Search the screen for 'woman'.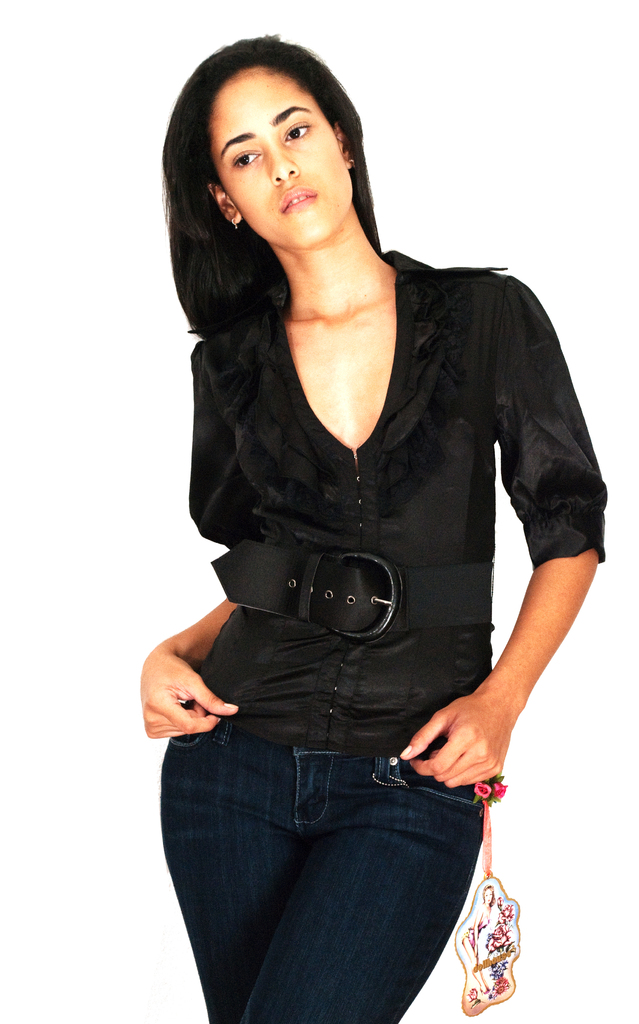
Found at detection(129, 29, 609, 1023).
